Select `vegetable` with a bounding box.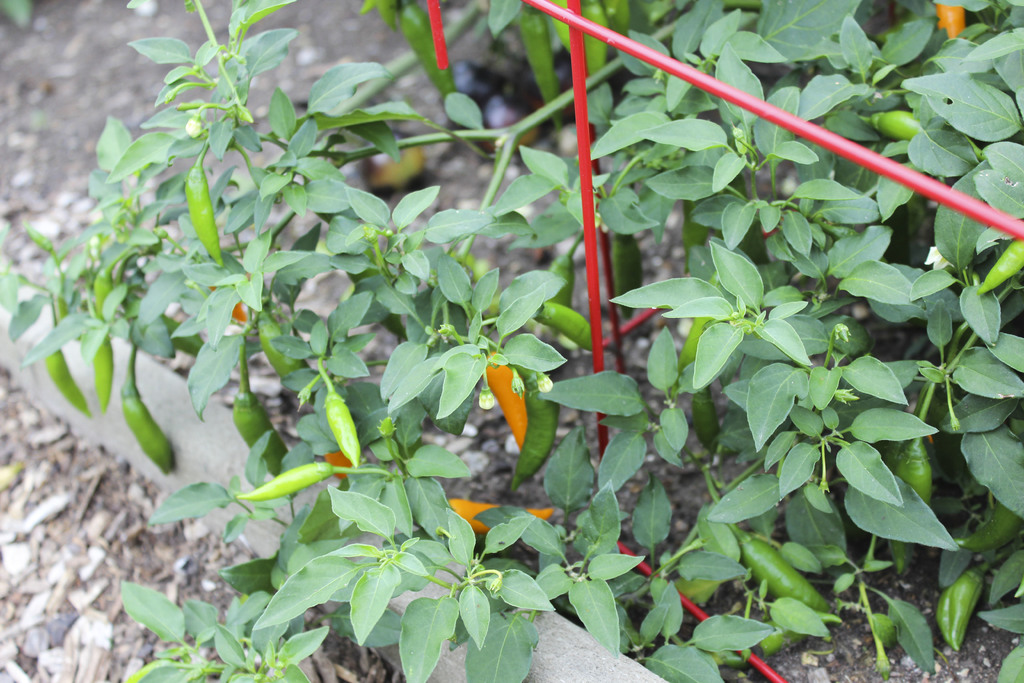
<bbox>600, 0, 632, 37</bbox>.
